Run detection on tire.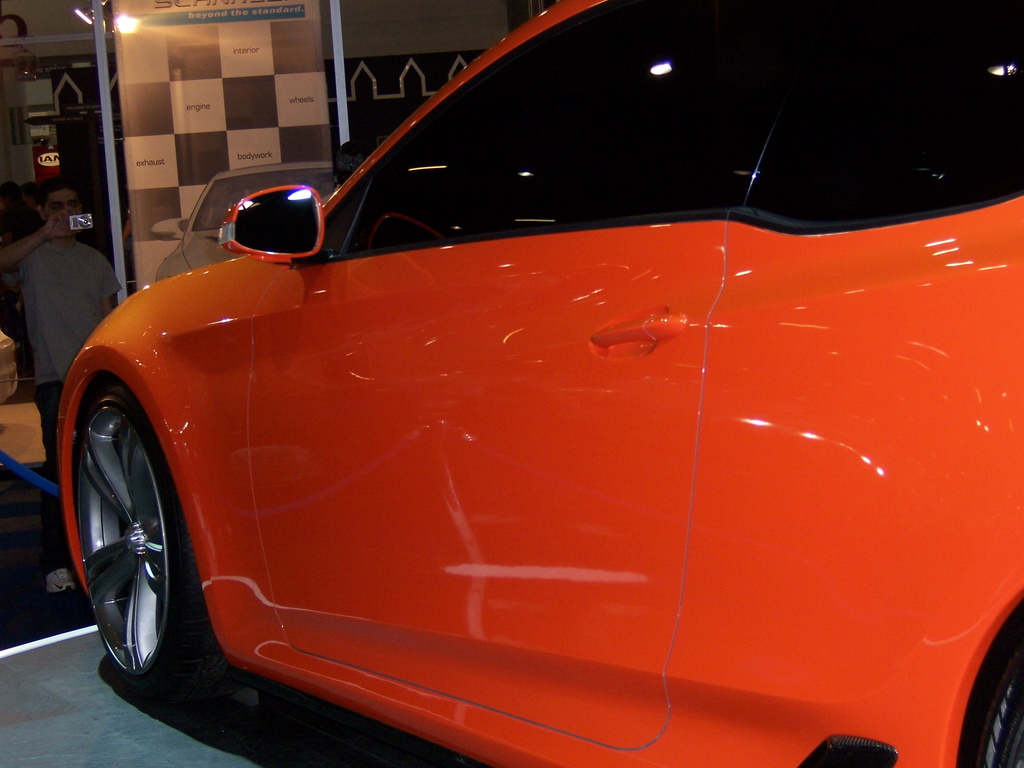
Result: BBox(961, 604, 1023, 767).
